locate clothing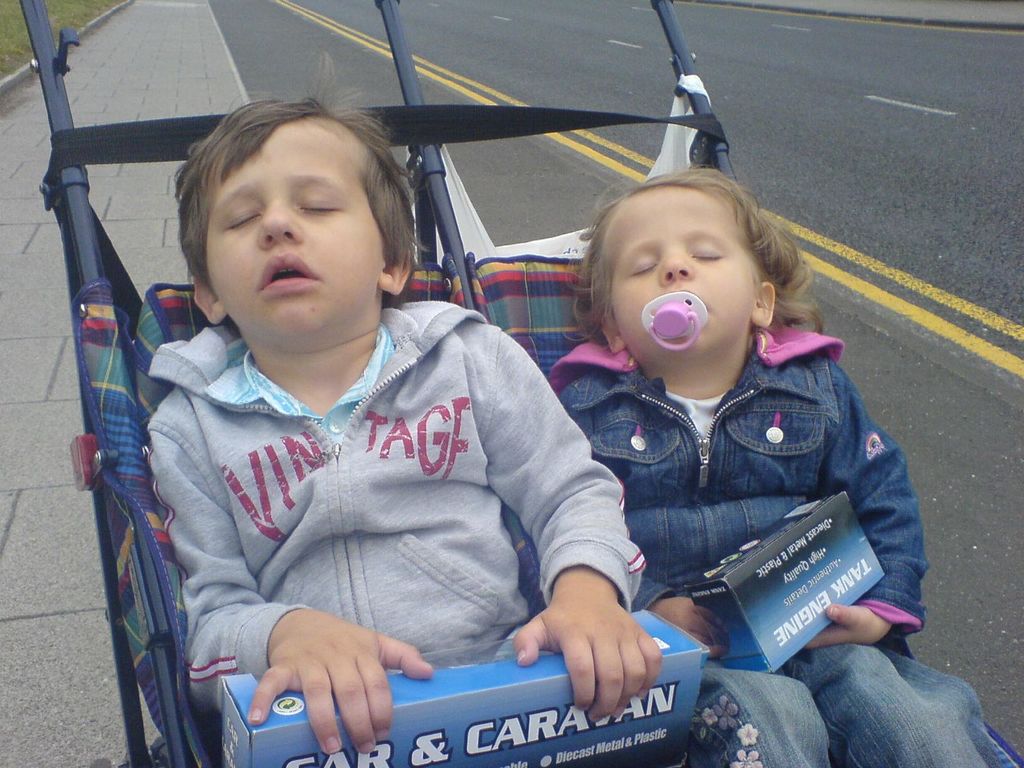
region(115, 248, 640, 728)
